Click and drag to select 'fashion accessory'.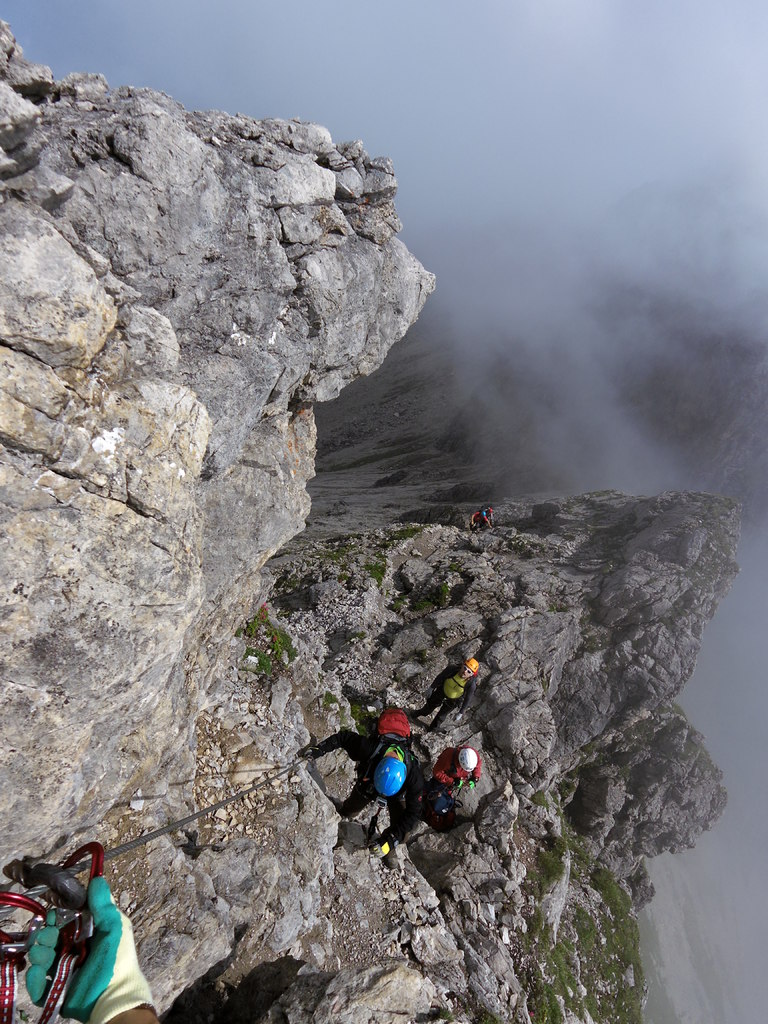
Selection: {"left": 298, "top": 749, "right": 310, "bottom": 759}.
